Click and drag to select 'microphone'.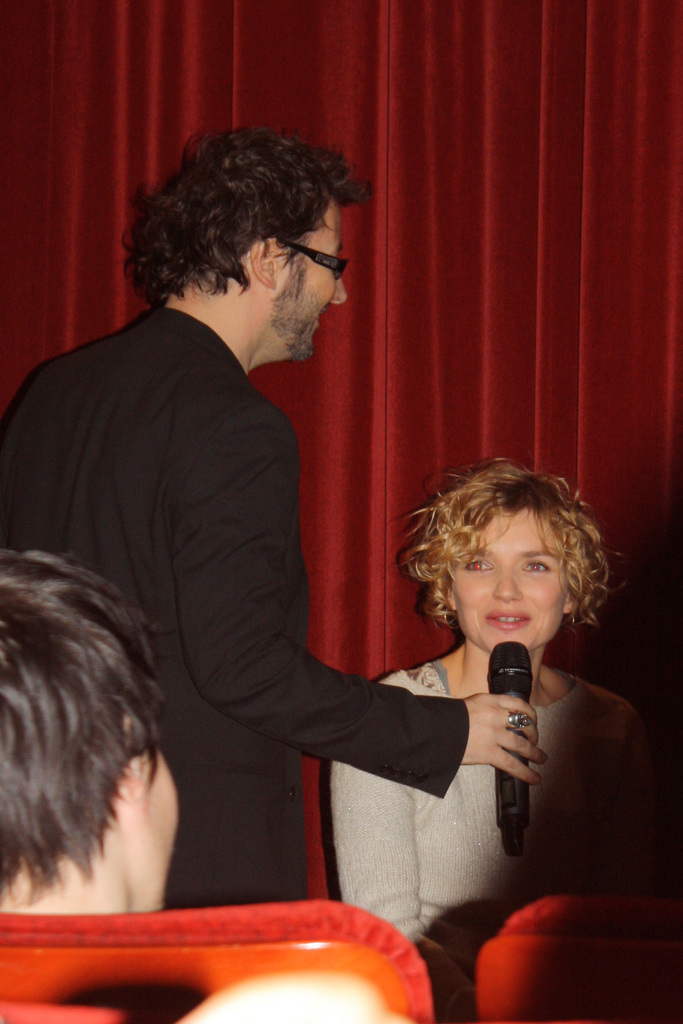
Selection: detection(488, 634, 537, 865).
